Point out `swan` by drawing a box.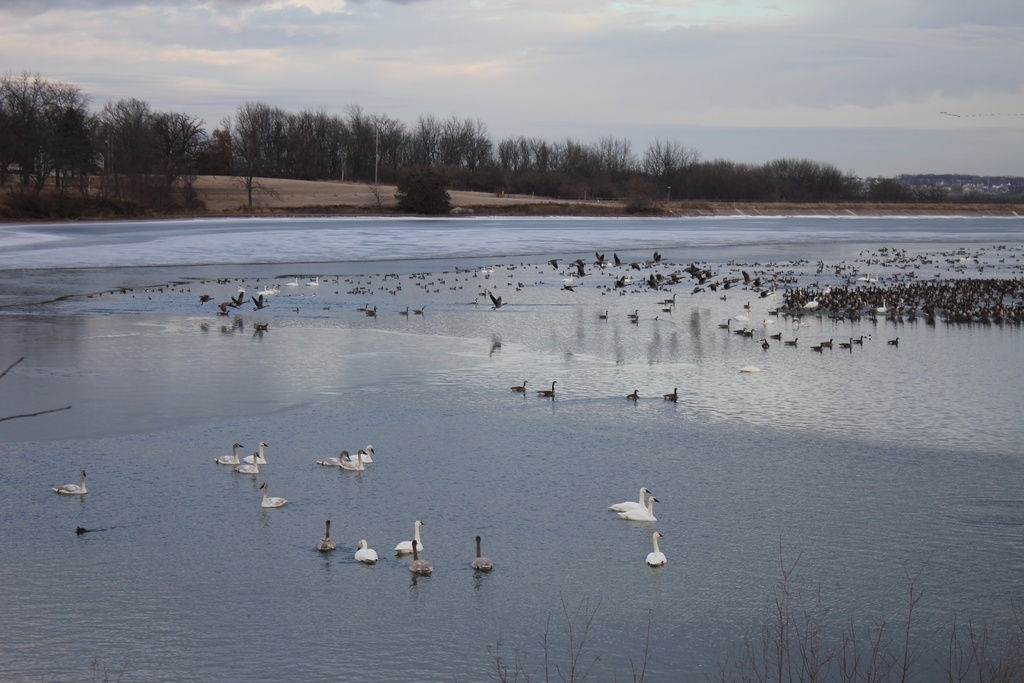
Rect(396, 518, 428, 552).
